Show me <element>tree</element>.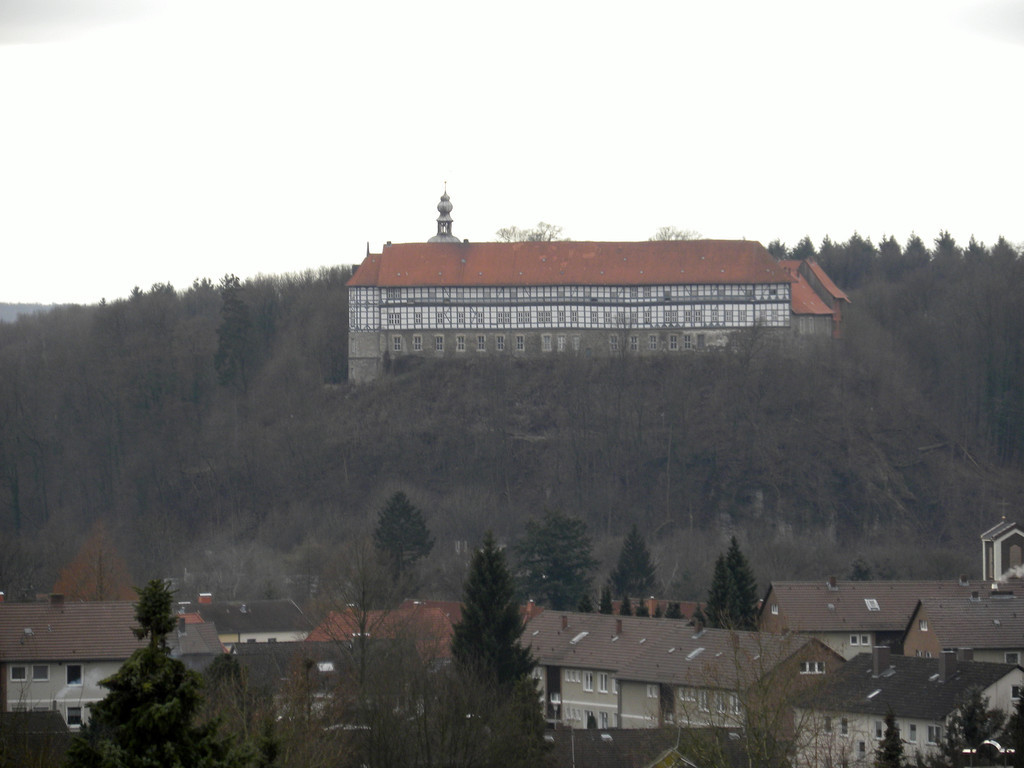
<element>tree</element> is here: 401 332 1023 573.
